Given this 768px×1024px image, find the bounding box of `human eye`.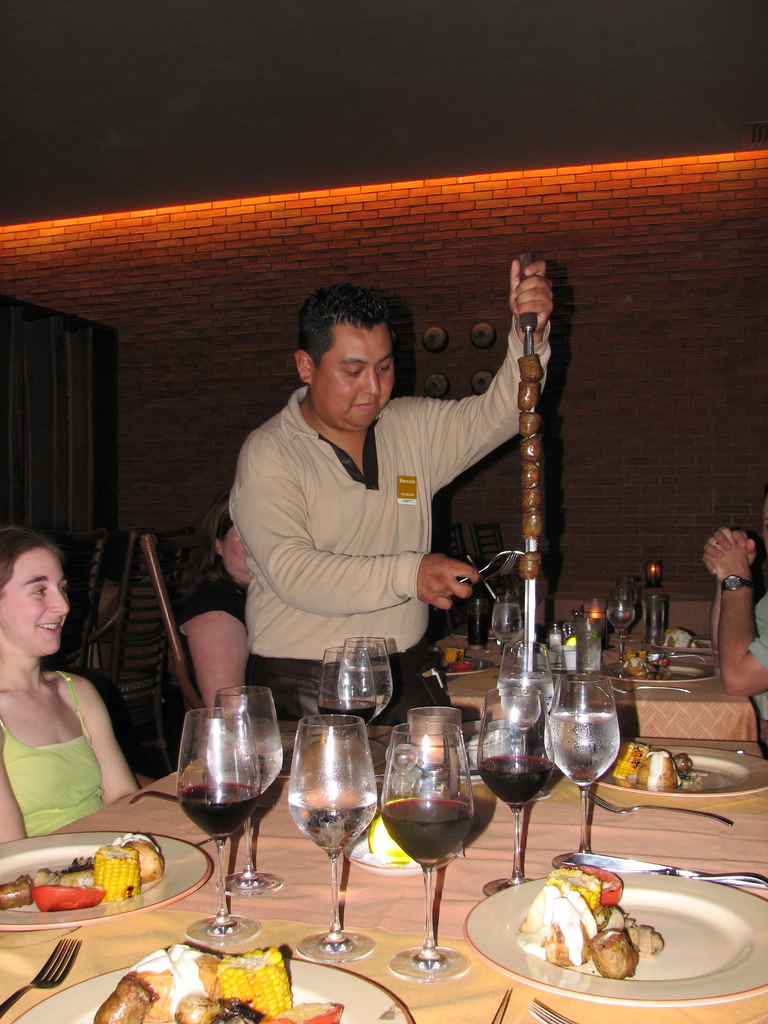
{"x1": 28, "y1": 579, "x2": 51, "y2": 601}.
